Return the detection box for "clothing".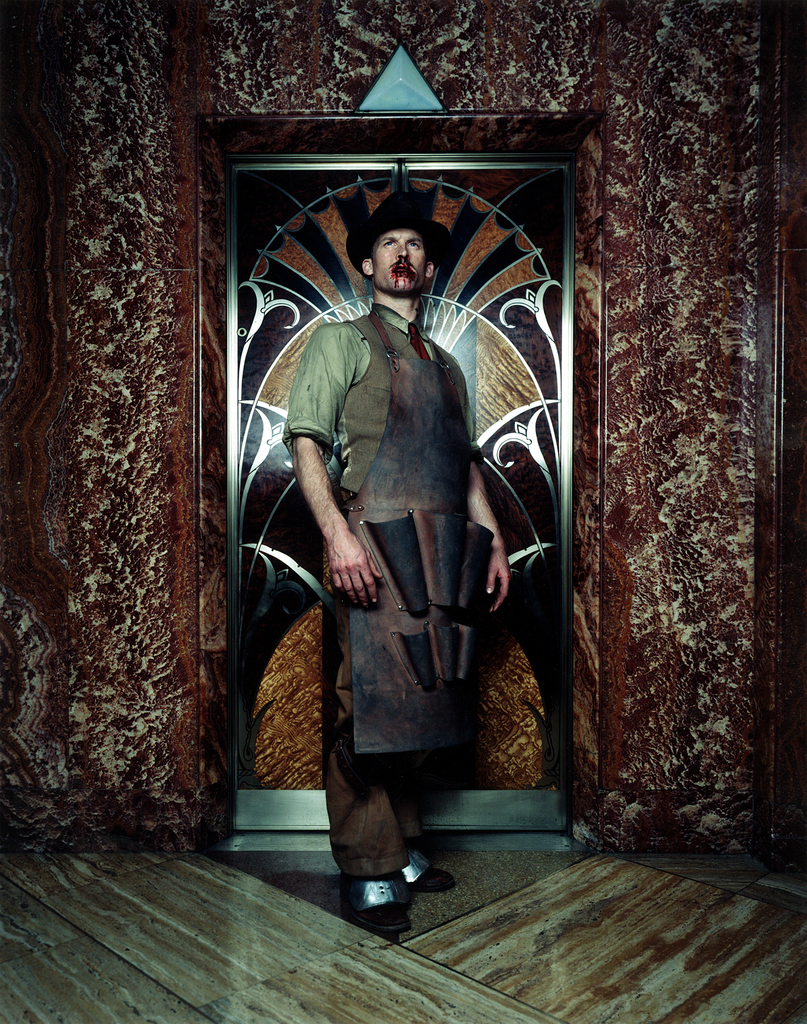
(273,301,518,859).
